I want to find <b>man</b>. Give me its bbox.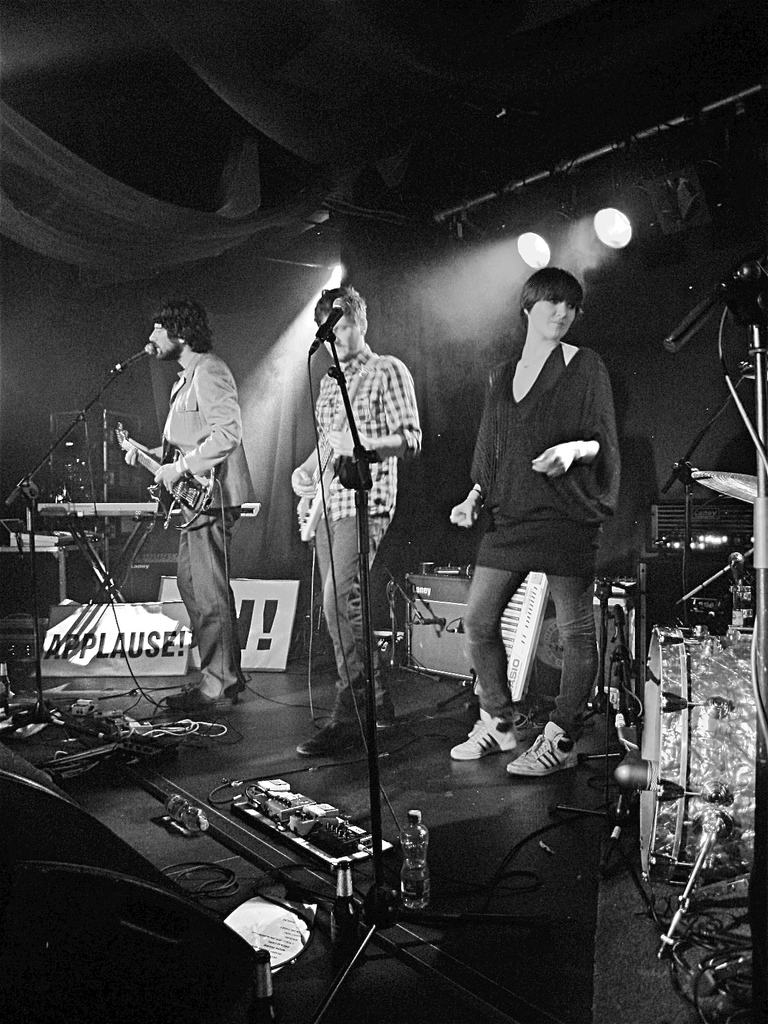
select_region(294, 285, 422, 756).
